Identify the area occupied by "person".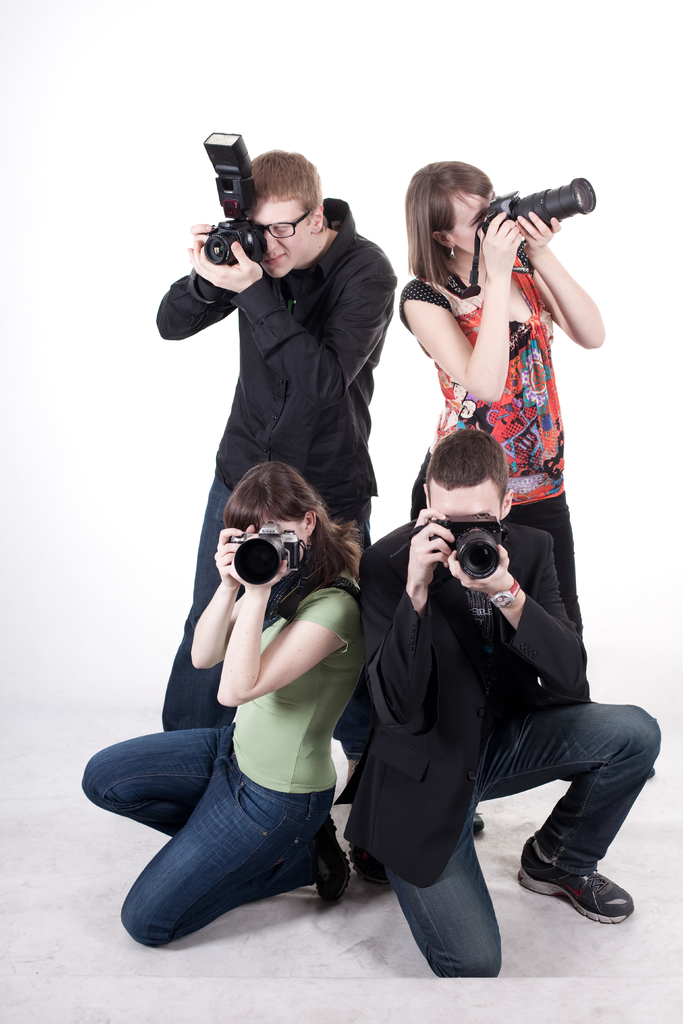
Area: left=359, top=418, right=635, bottom=963.
